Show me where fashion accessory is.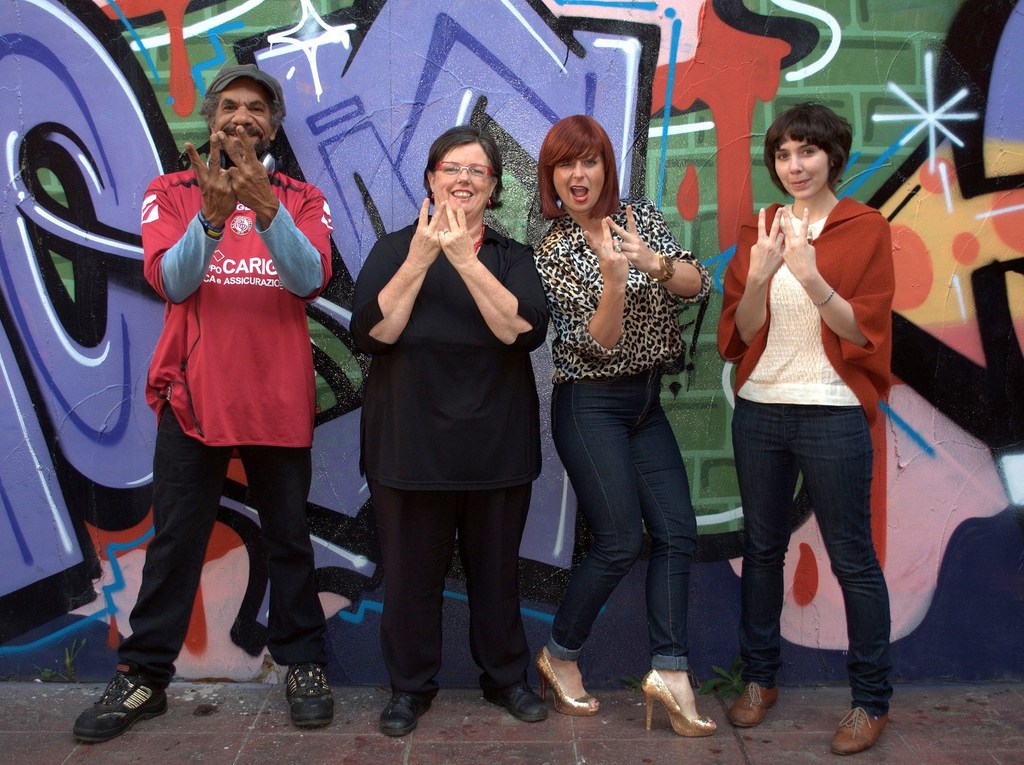
fashion accessory is at <region>280, 661, 333, 730</region>.
